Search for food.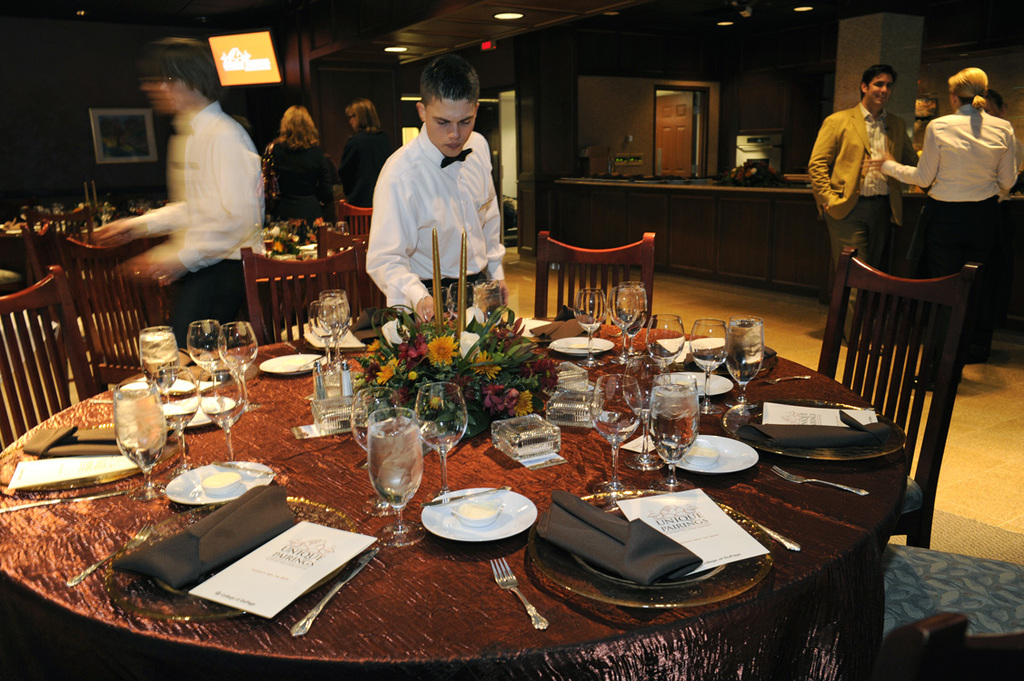
Found at bbox=(197, 470, 243, 491).
